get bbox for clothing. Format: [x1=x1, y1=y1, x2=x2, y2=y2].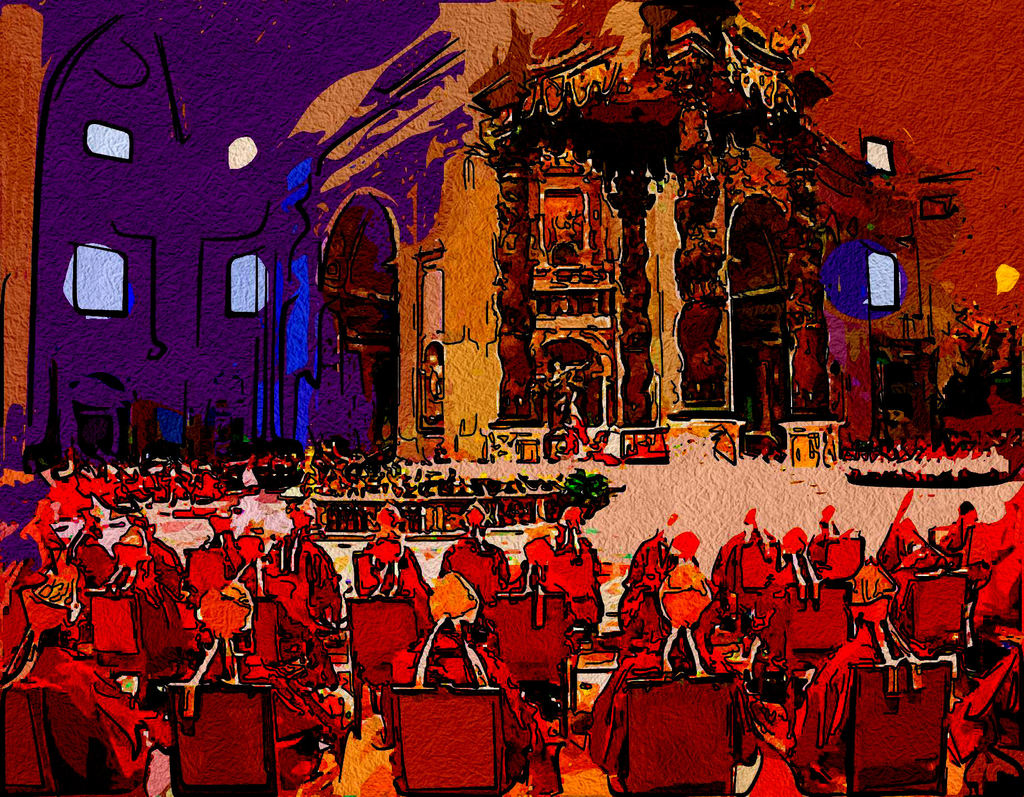
[x1=0, y1=677, x2=148, y2=796].
